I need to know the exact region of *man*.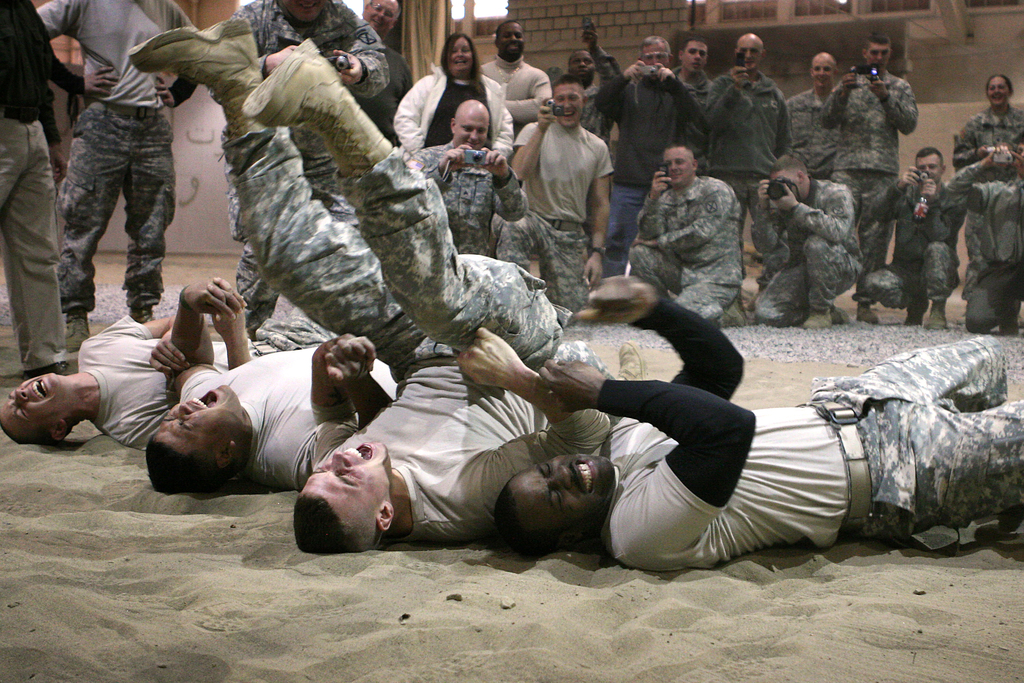
Region: {"left": 0, "top": 238, "right": 328, "bottom": 452}.
